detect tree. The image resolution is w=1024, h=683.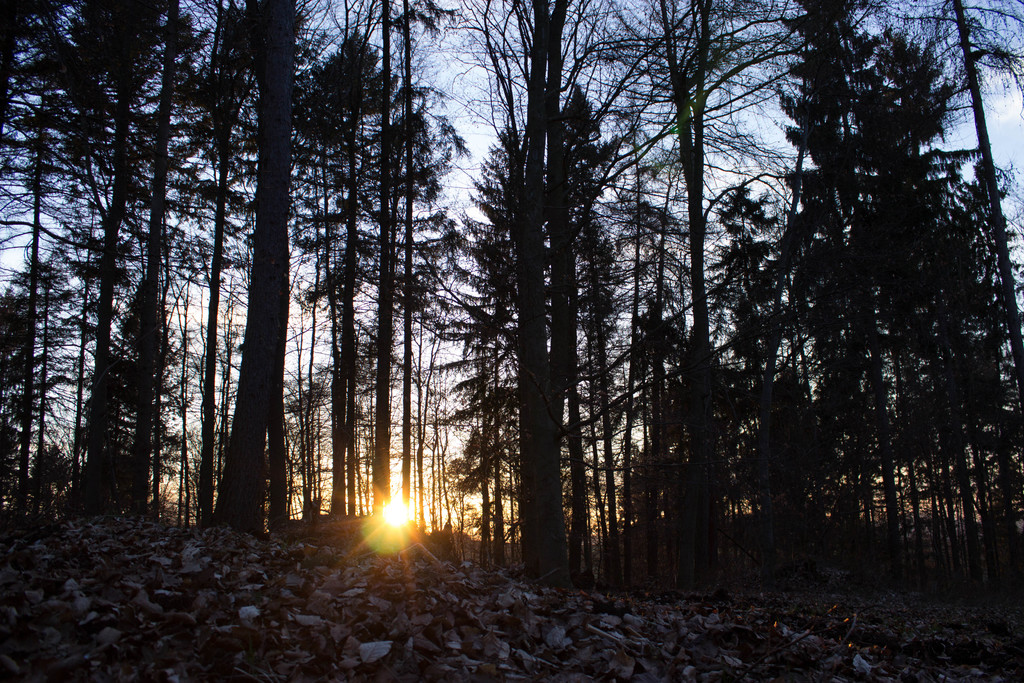
box(963, 0, 1023, 625).
